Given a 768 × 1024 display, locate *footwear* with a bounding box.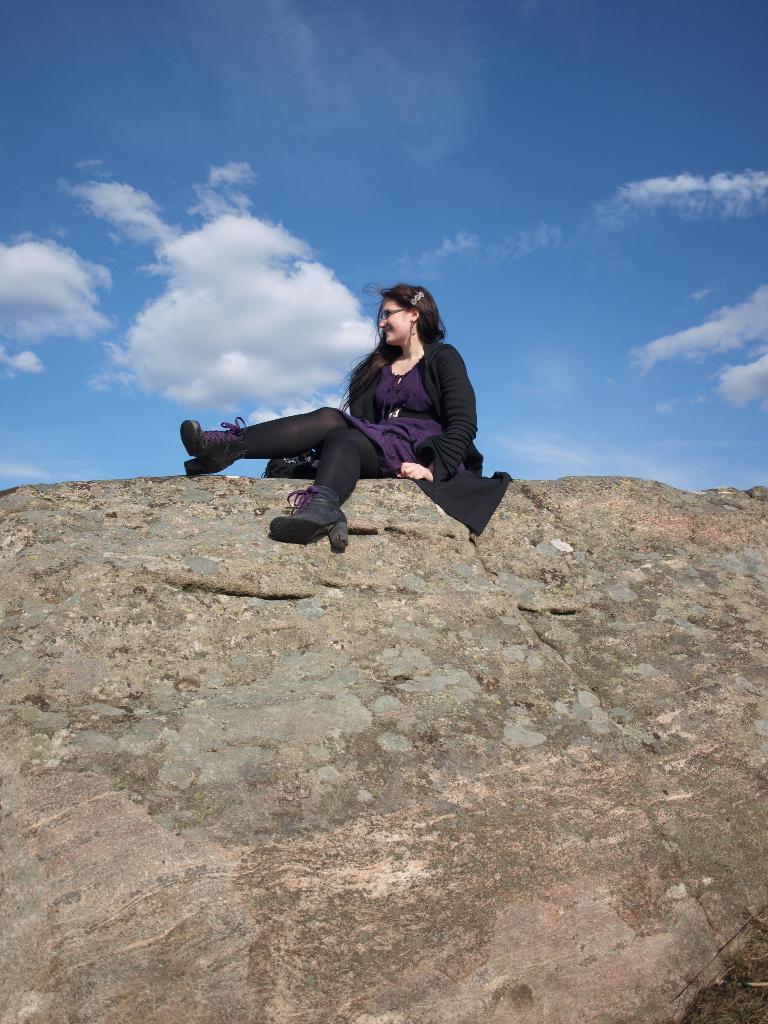
Located: (178, 417, 252, 481).
